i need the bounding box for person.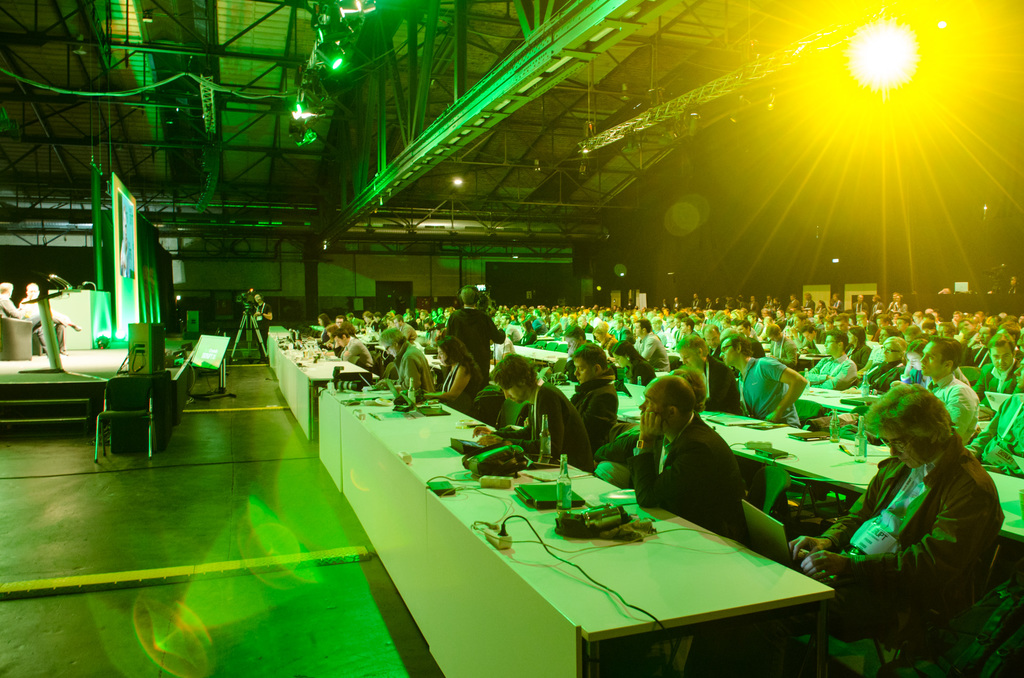
Here it is: {"left": 974, "top": 332, "right": 1018, "bottom": 420}.
